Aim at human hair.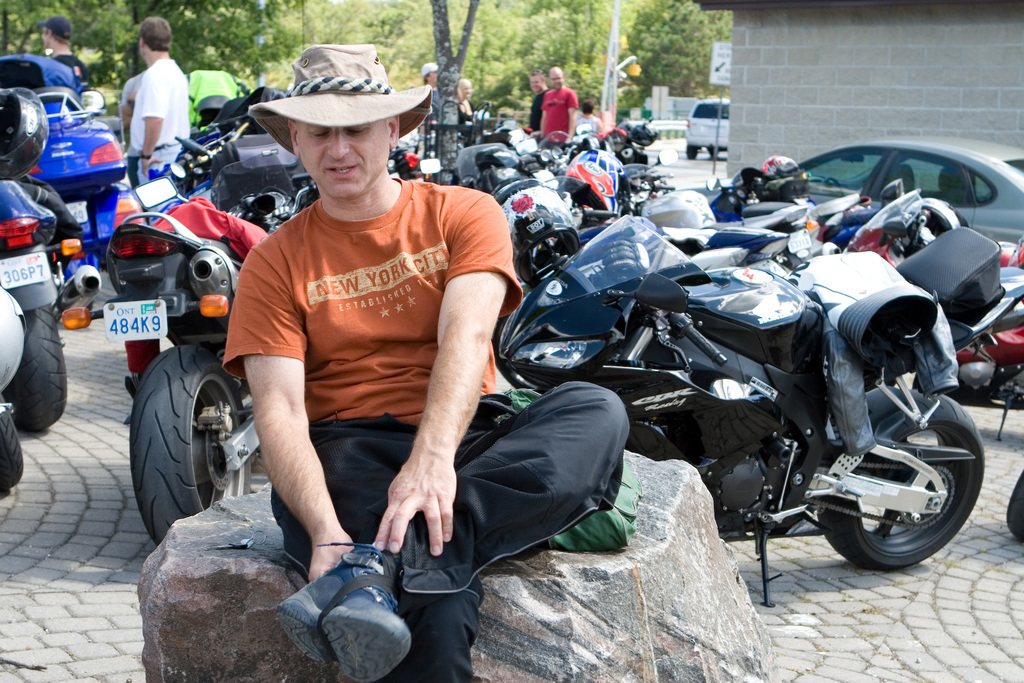
Aimed at <bbox>527, 70, 545, 83</bbox>.
